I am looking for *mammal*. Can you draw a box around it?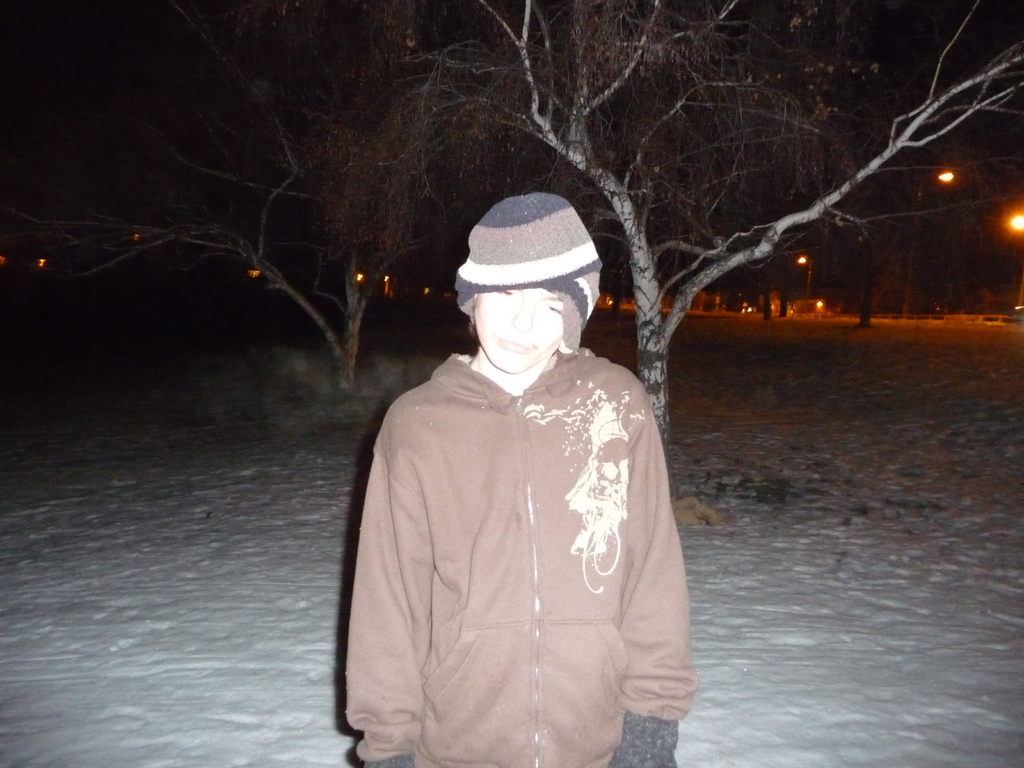
Sure, the bounding box is x1=327, y1=211, x2=688, y2=767.
